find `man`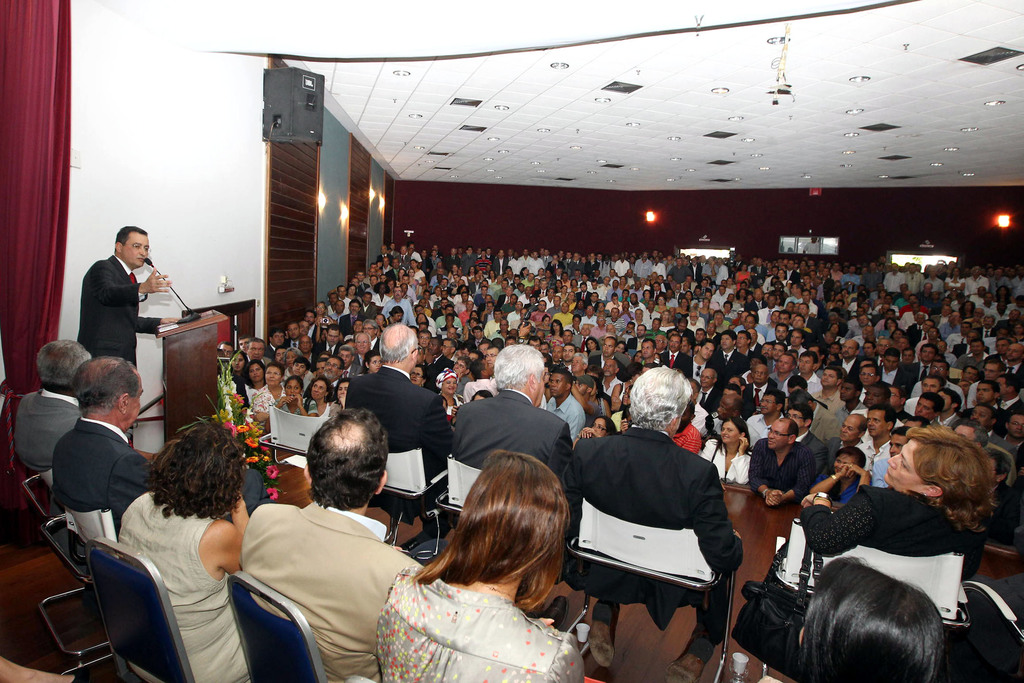
left=442, top=334, right=575, bottom=509
